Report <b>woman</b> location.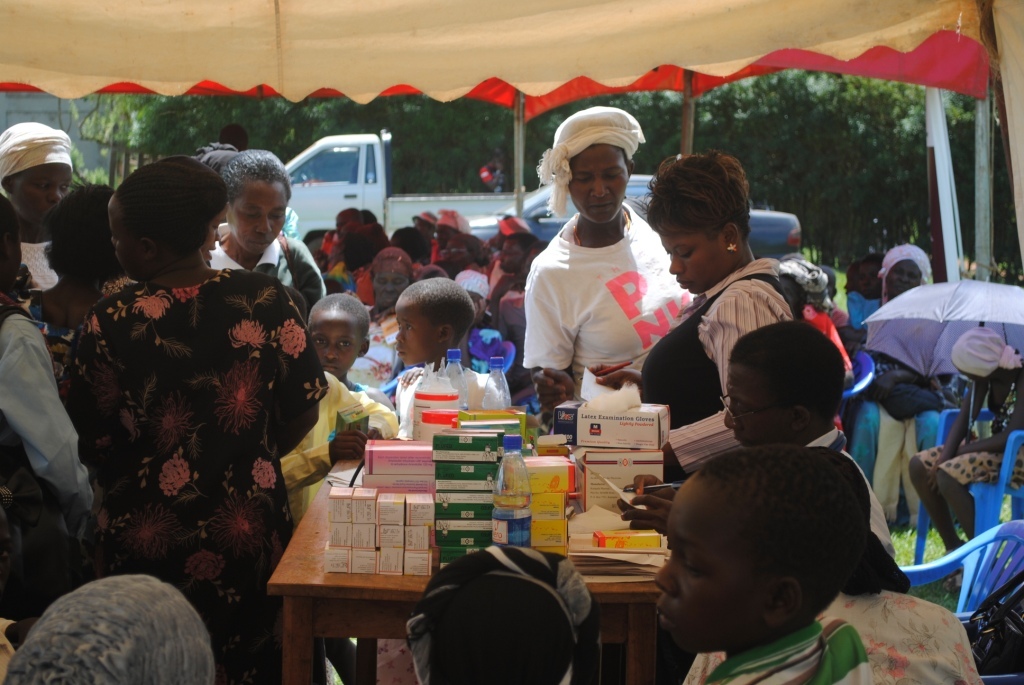
Report: pyautogui.locateOnScreen(191, 150, 324, 309).
